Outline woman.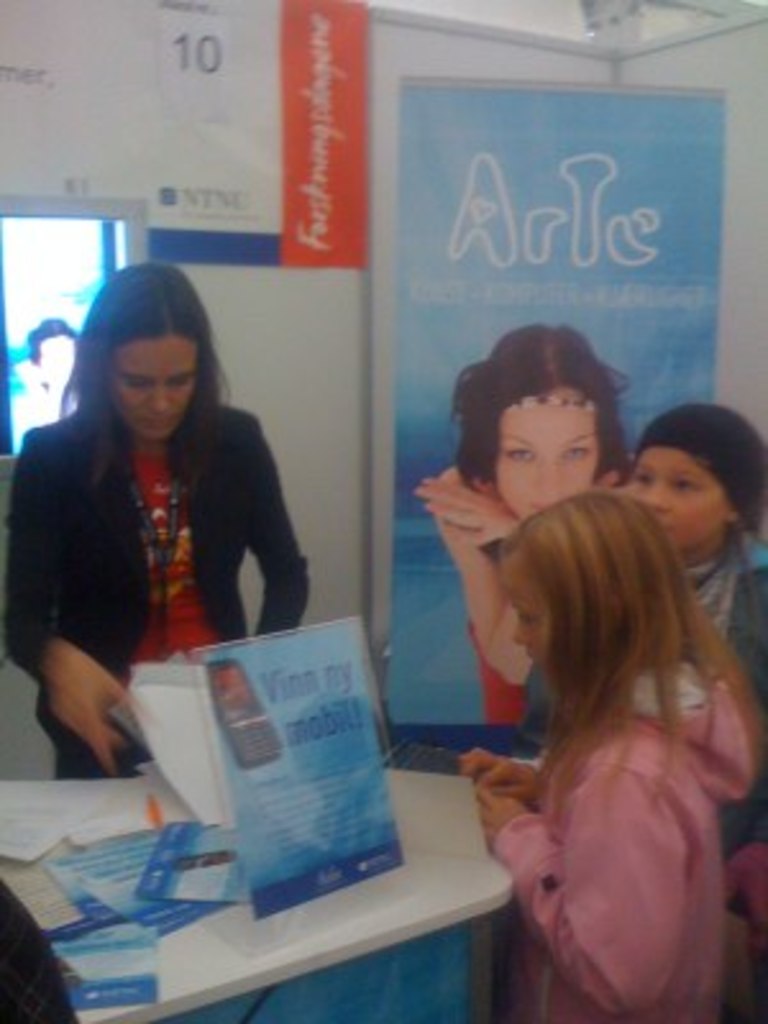
Outline: Rect(10, 253, 310, 755).
